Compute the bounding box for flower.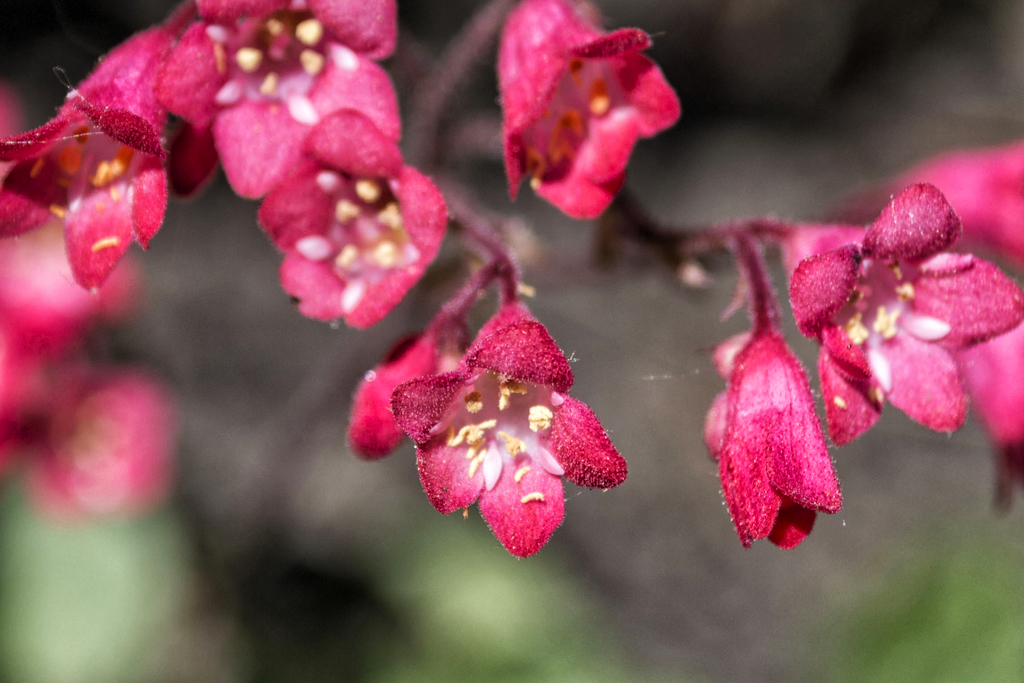
bbox(370, 303, 646, 554).
